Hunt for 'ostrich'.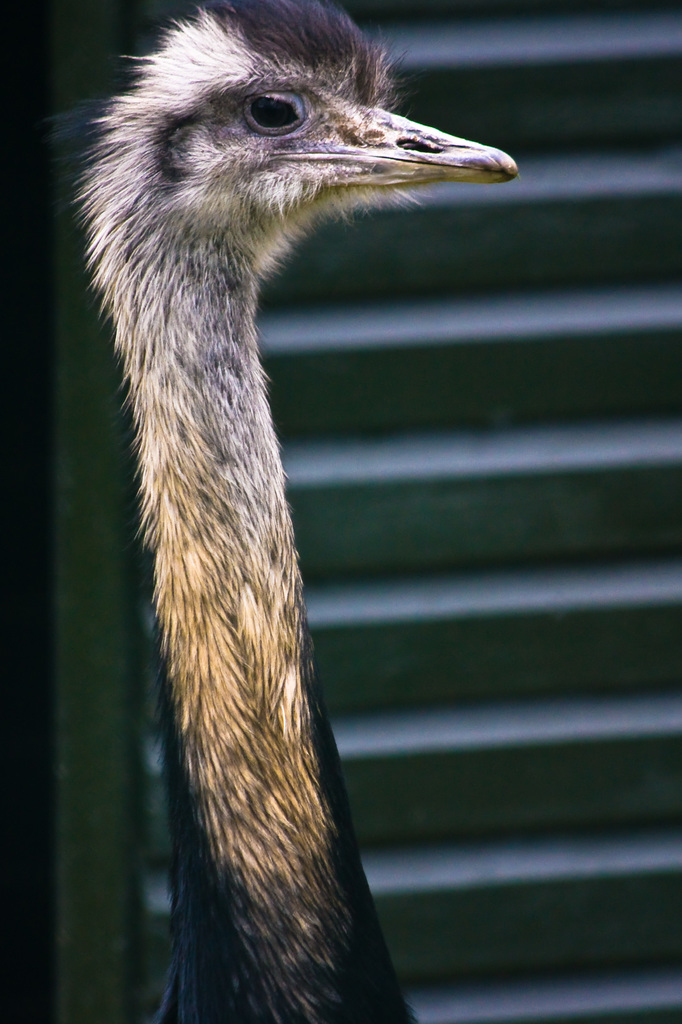
Hunted down at x1=20, y1=27, x2=490, y2=954.
